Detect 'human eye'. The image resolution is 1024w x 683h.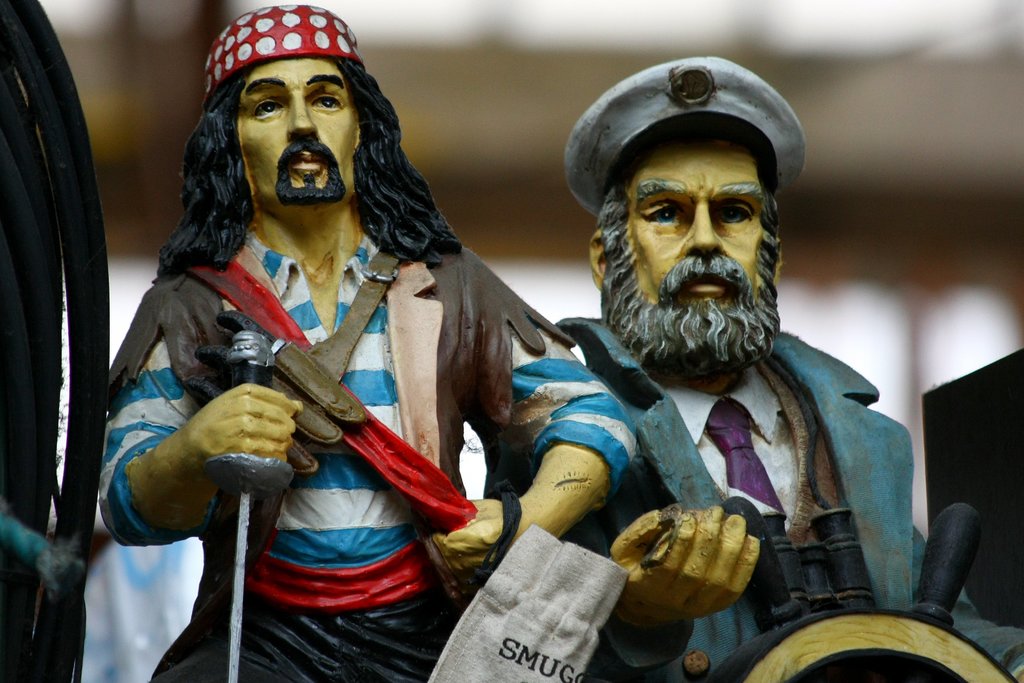
708:201:751:231.
